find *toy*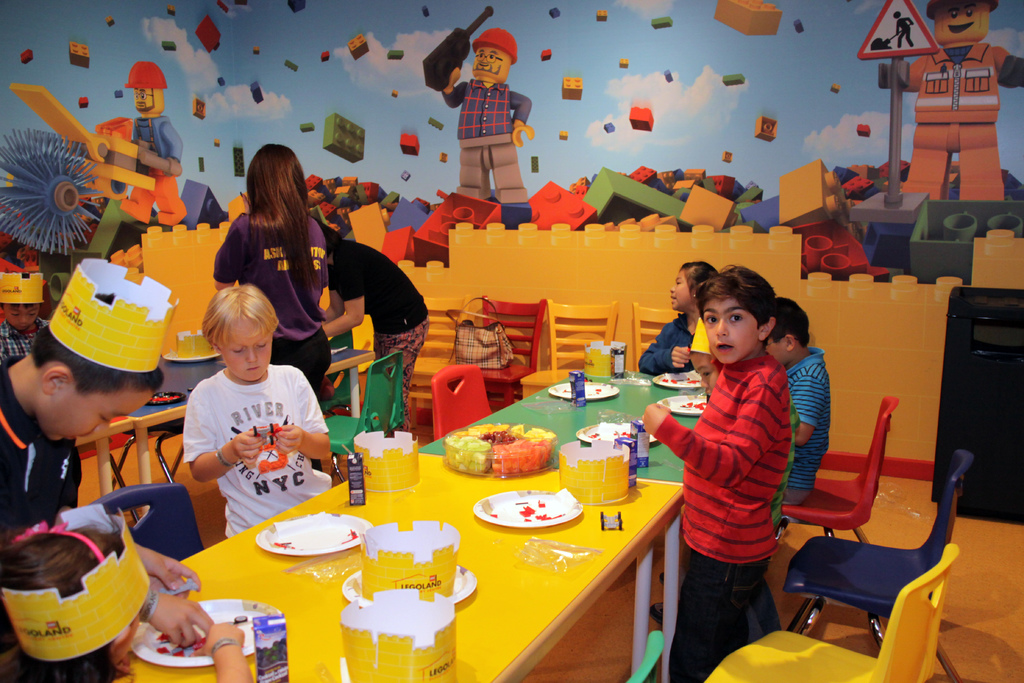
bbox=[422, 5, 429, 17]
